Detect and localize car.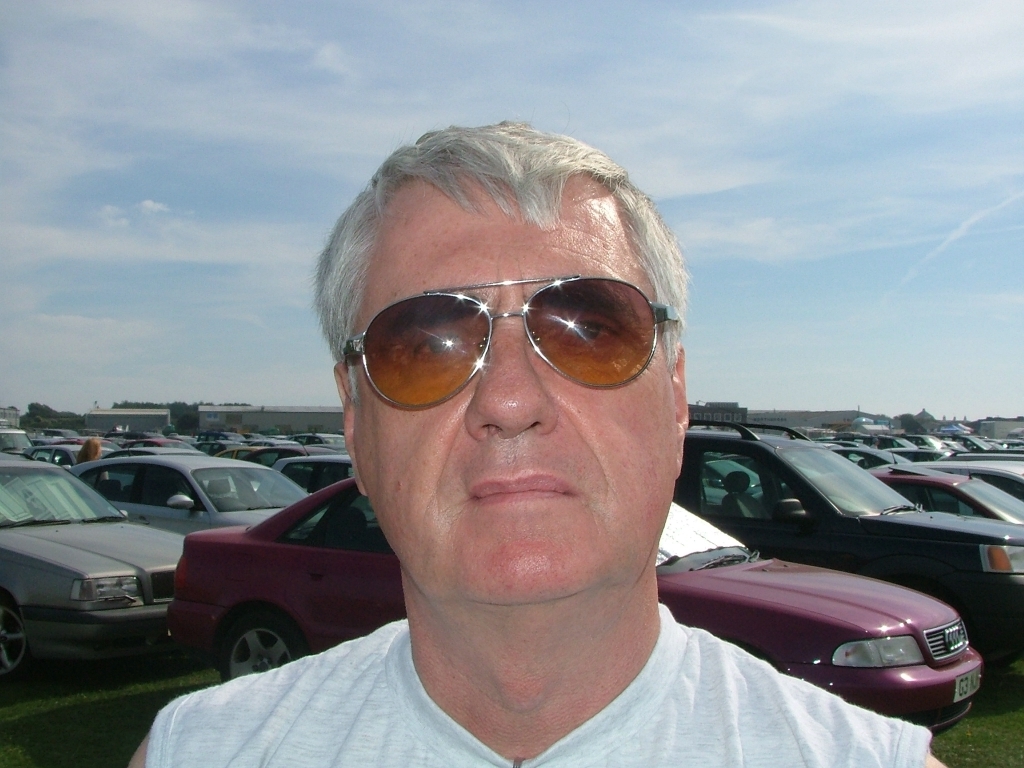
Localized at 673,426,1023,661.
